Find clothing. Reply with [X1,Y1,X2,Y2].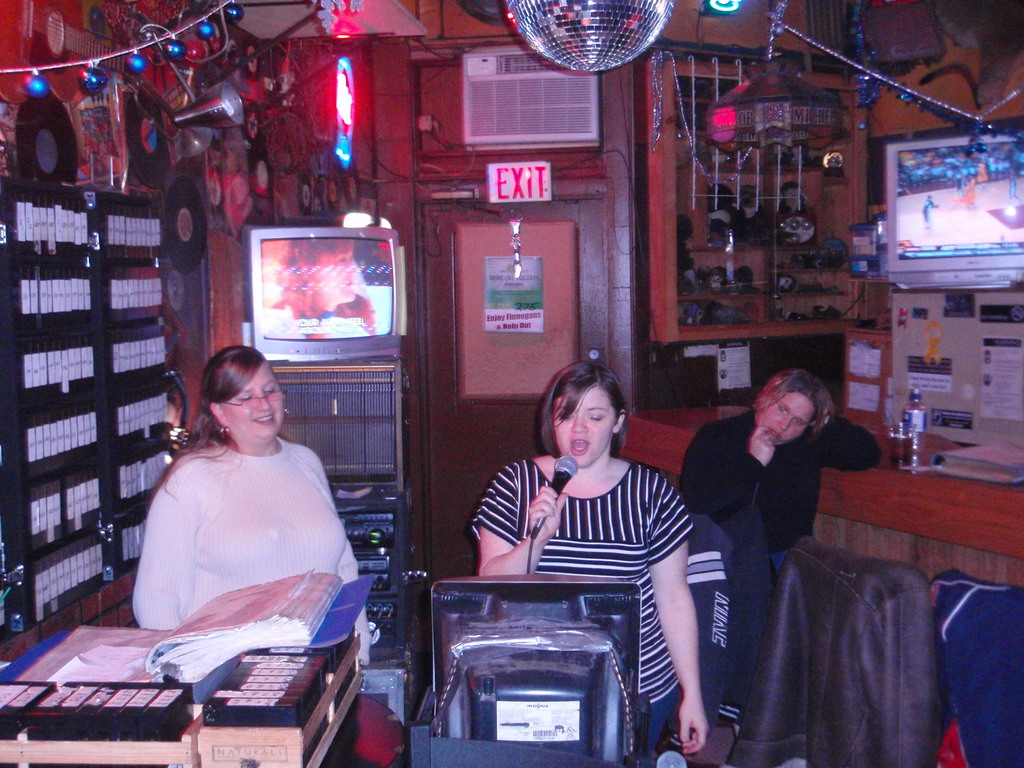
[668,510,734,735].
